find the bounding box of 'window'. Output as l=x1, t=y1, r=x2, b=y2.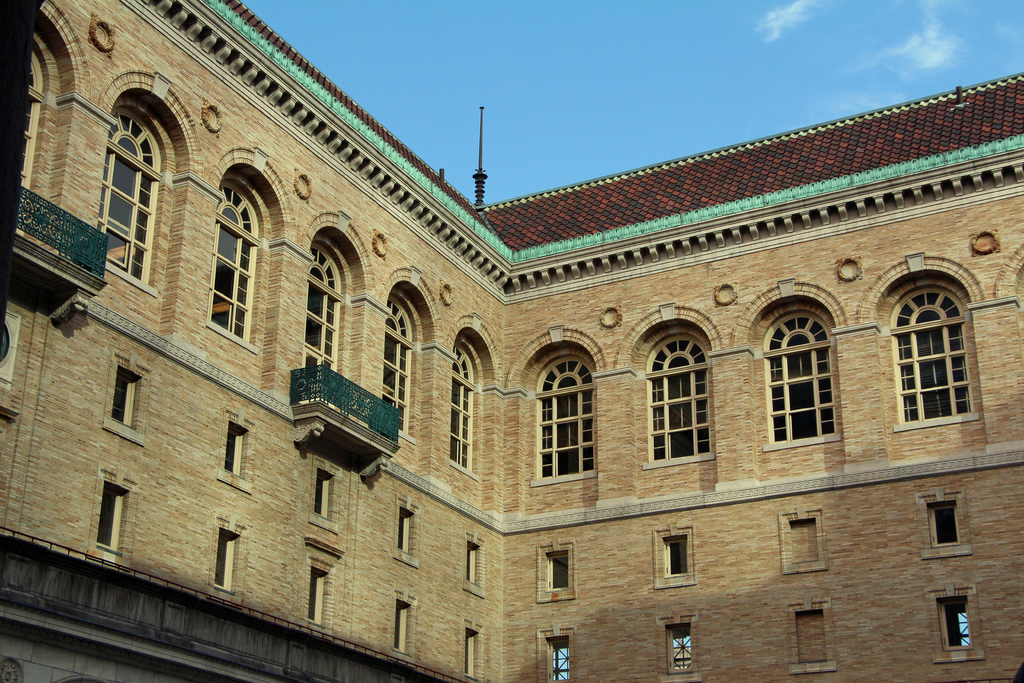
l=455, t=616, r=493, b=682.
